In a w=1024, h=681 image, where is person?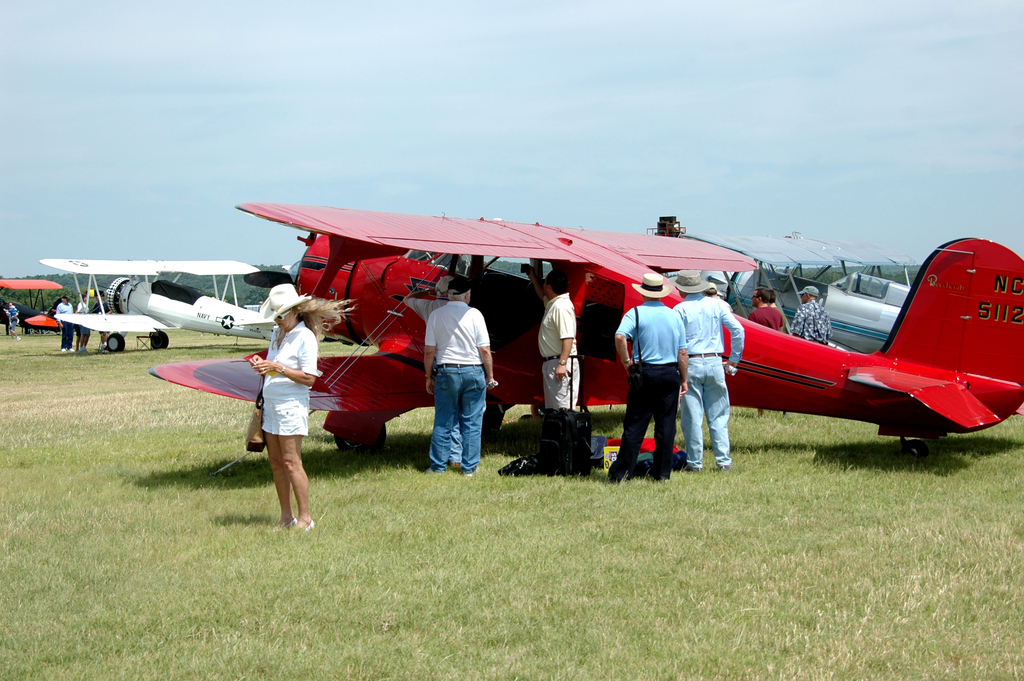
{"left": 404, "top": 272, "right": 467, "bottom": 466}.
